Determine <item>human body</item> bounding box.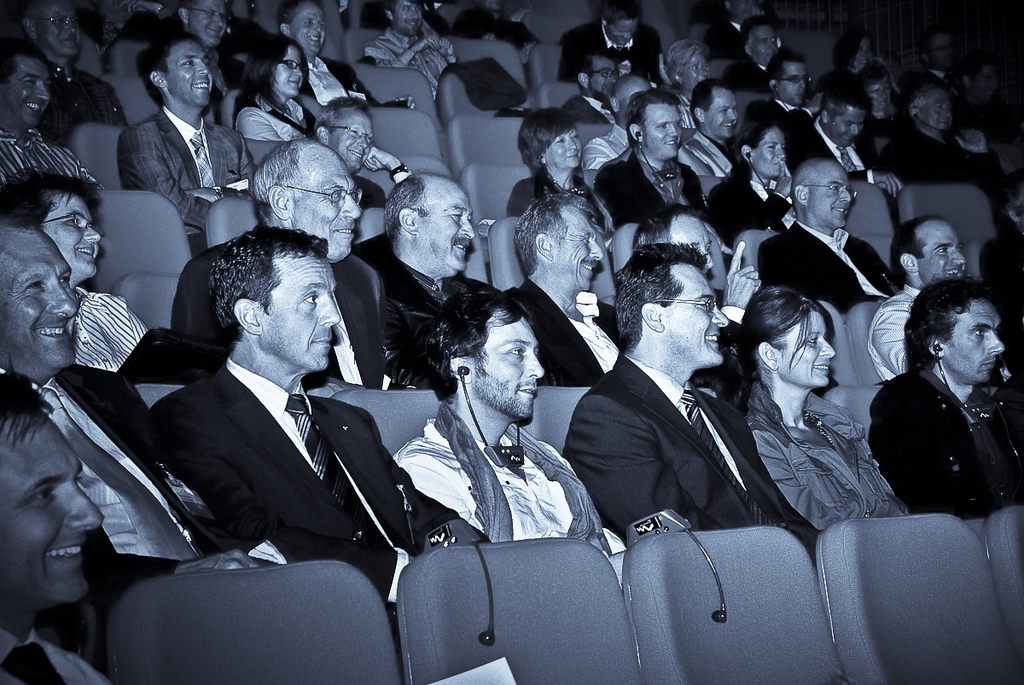
Determined: bbox=[0, 363, 112, 684].
